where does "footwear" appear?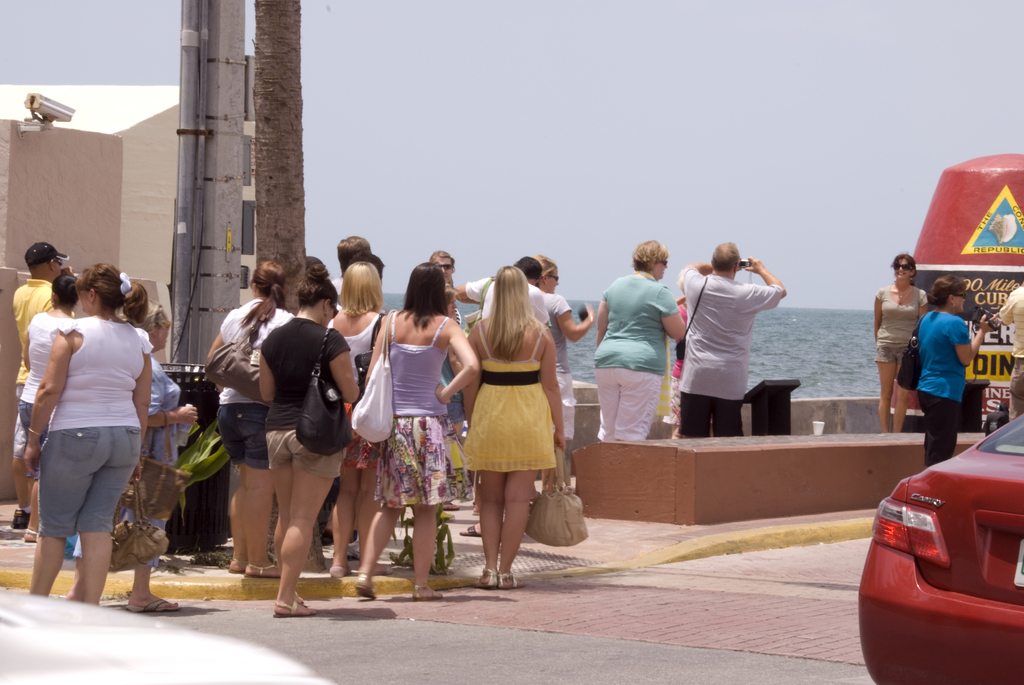
Appears at bbox=(121, 595, 181, 613).
